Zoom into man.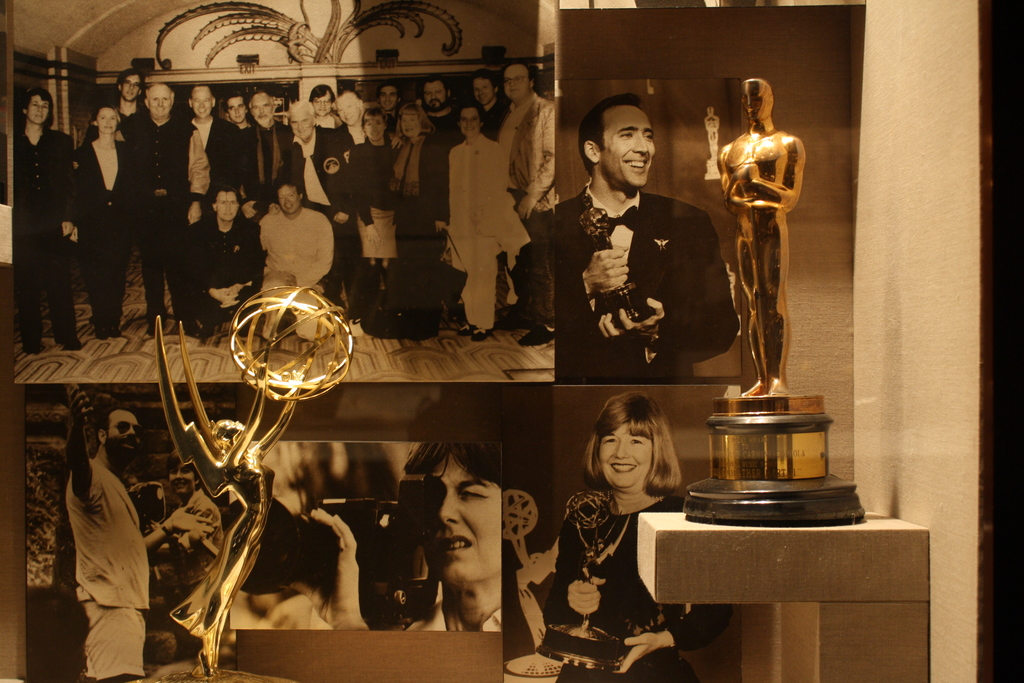
Zoom target: Rect(147, 449, 218, 602).
